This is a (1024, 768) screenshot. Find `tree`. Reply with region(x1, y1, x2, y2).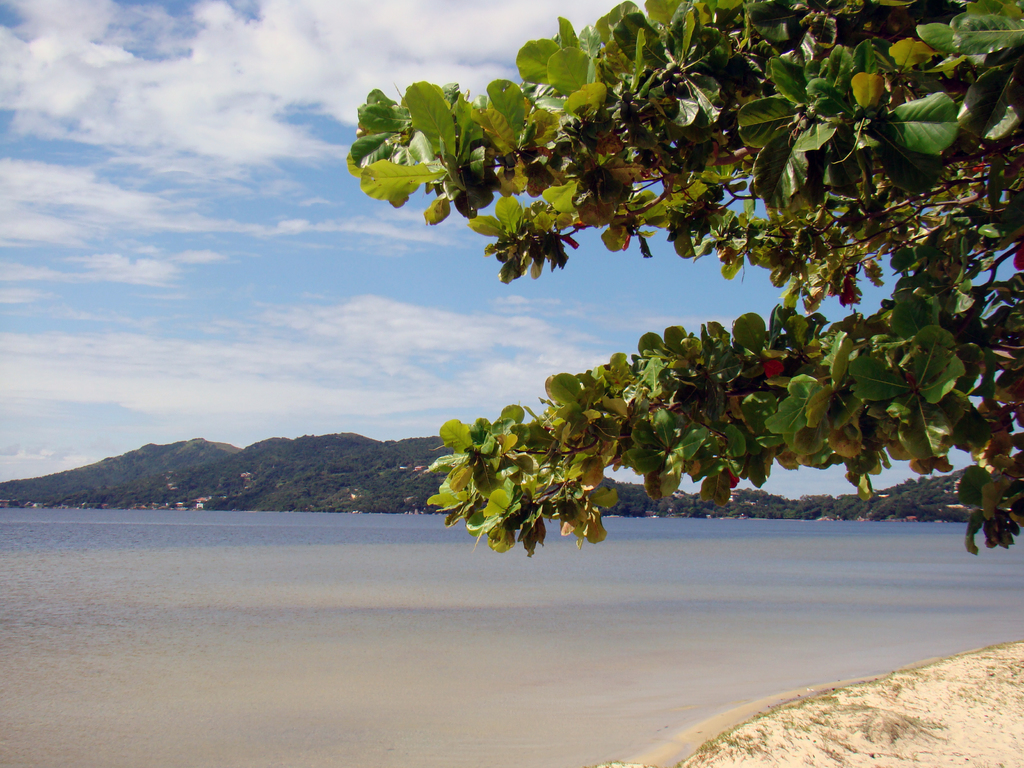
region(352, 0, 1023, 547).
